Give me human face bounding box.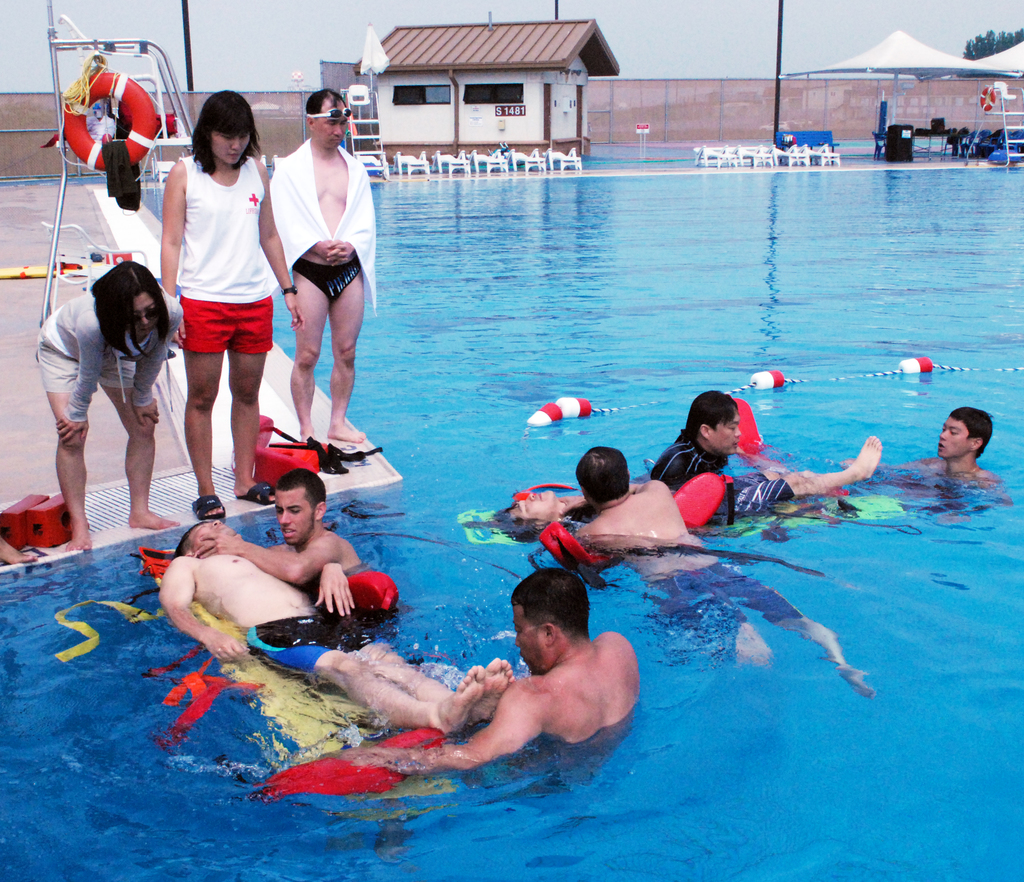
{"x1": 940, "y1": 415, "x2": 975, "y2": 456}.
